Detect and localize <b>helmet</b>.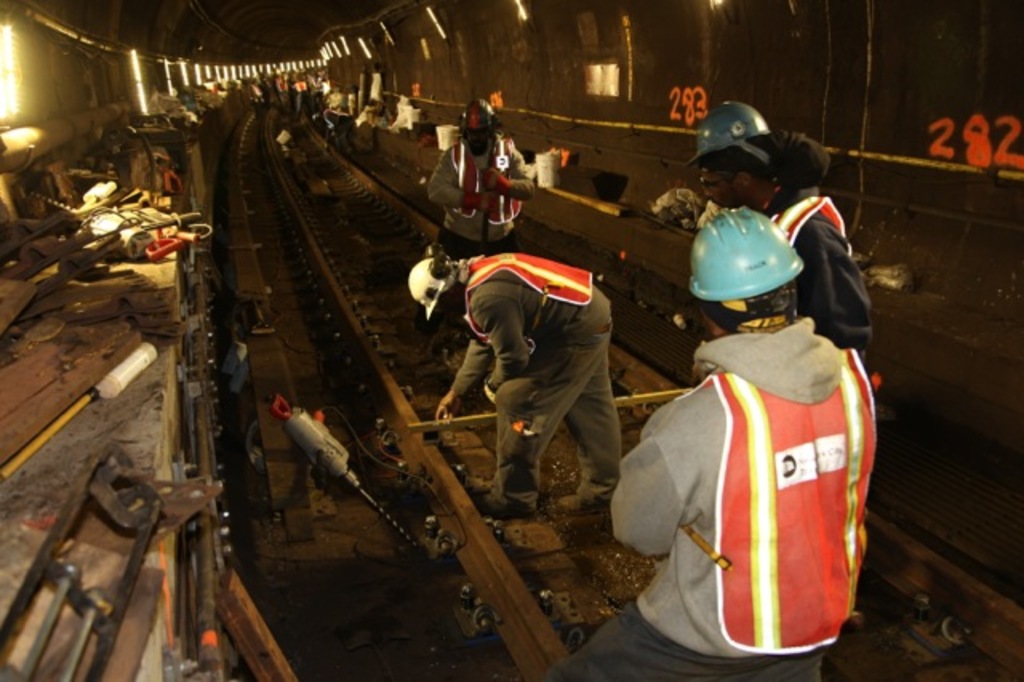
Localized at locate(458, 101, 494, 157).
